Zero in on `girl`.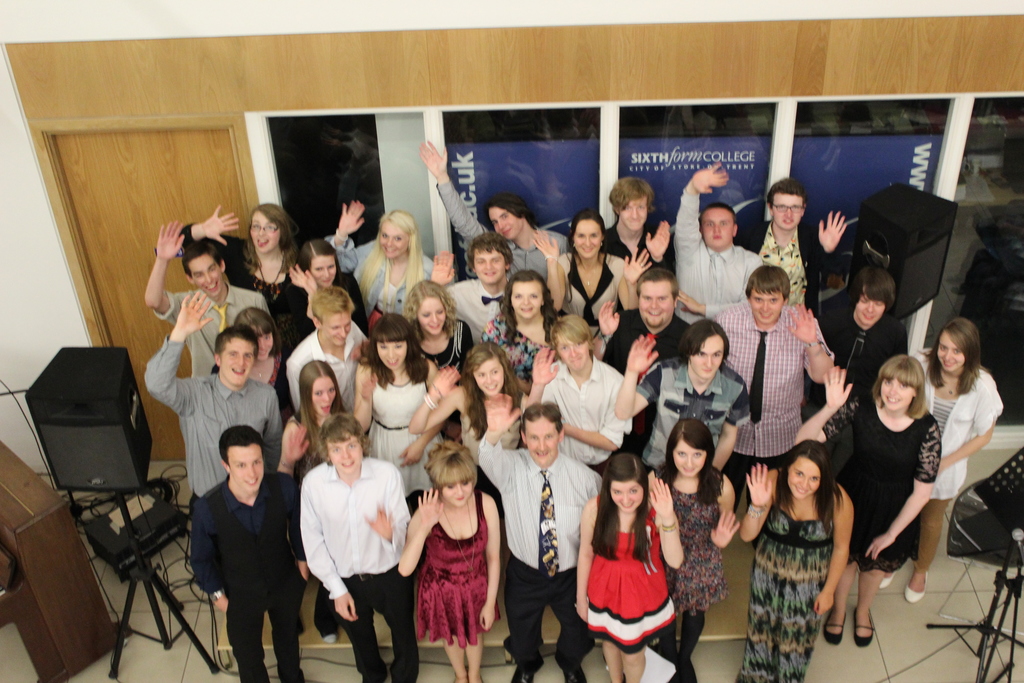
Zeroed in: {"x1": 878, "y1": 318, "x2": 1004, "y2": 604}.
